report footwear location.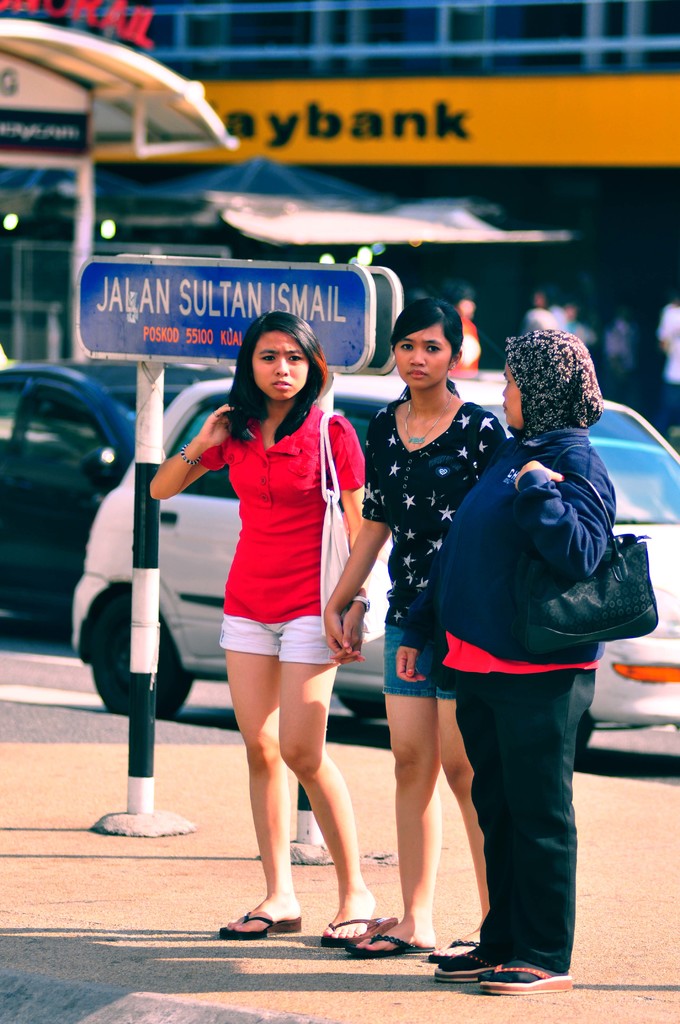
Report: box(229, 891, 307, 952).
